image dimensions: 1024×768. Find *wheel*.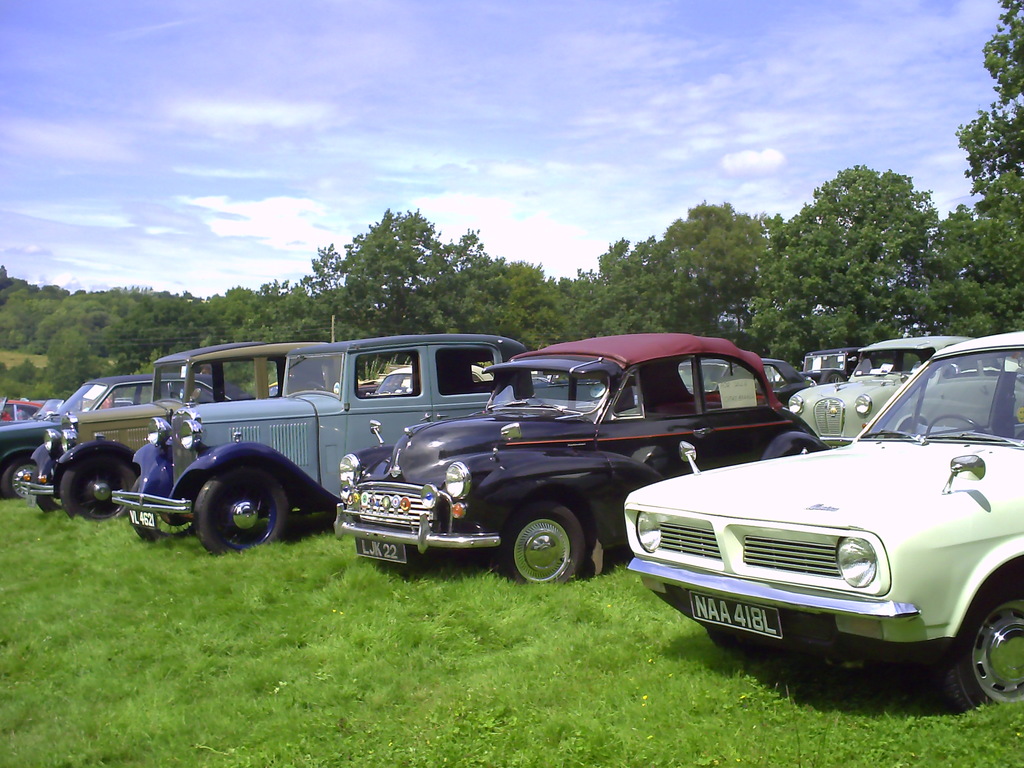
pyautogui.locateOnScreen(0, 461, 36, 498).
